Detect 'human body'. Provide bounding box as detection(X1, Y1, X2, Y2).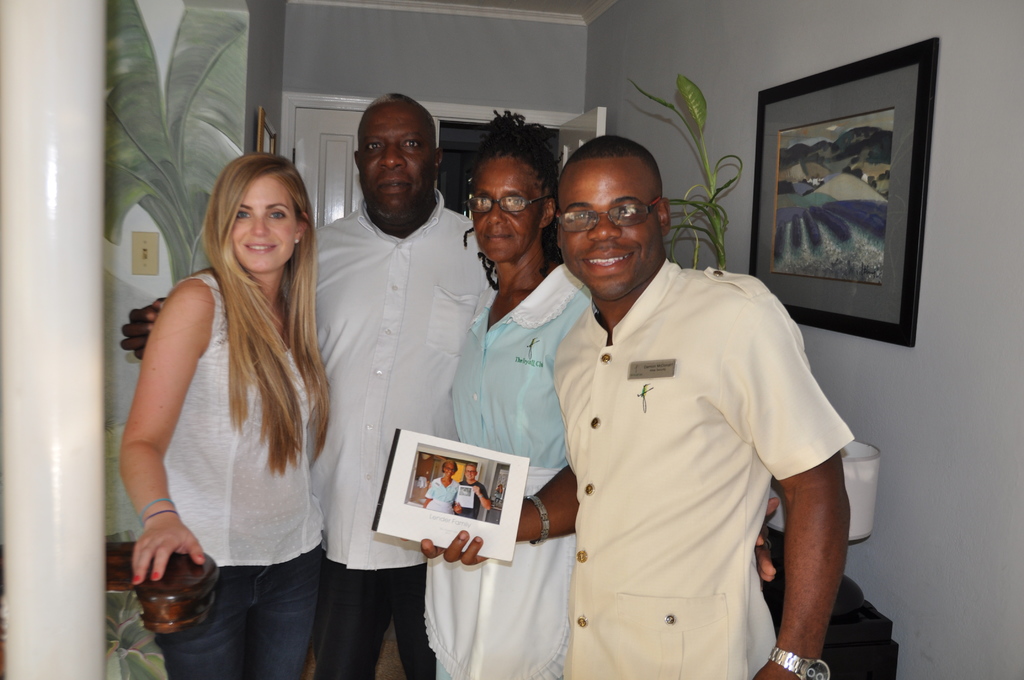
detection(120, 151, 322, 677).
